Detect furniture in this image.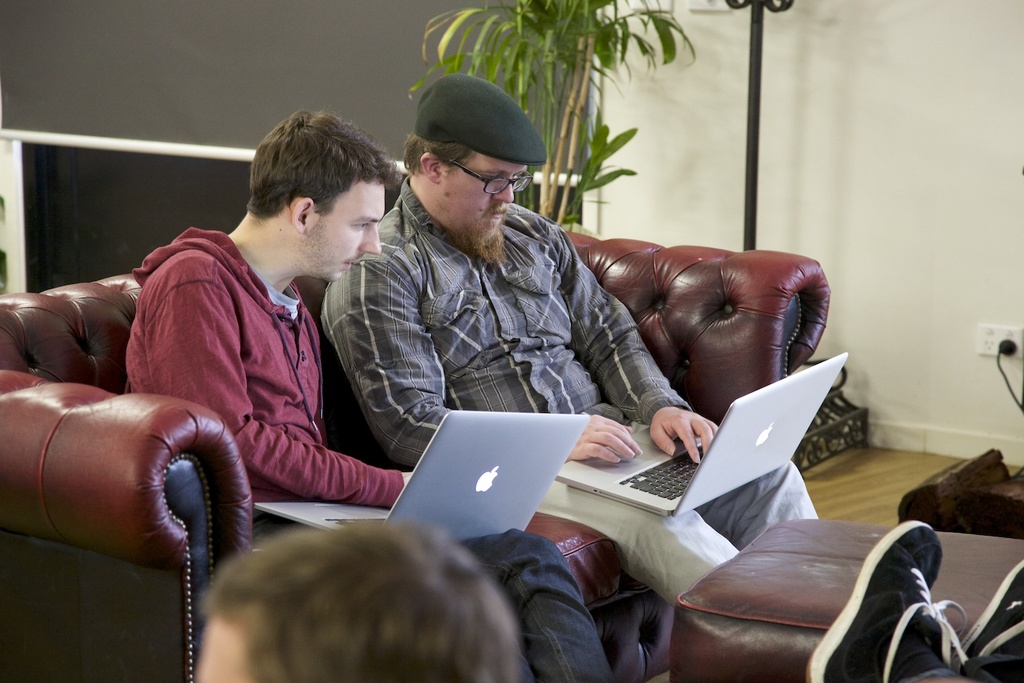
Detection: detection(0, 230, 830, 682).
